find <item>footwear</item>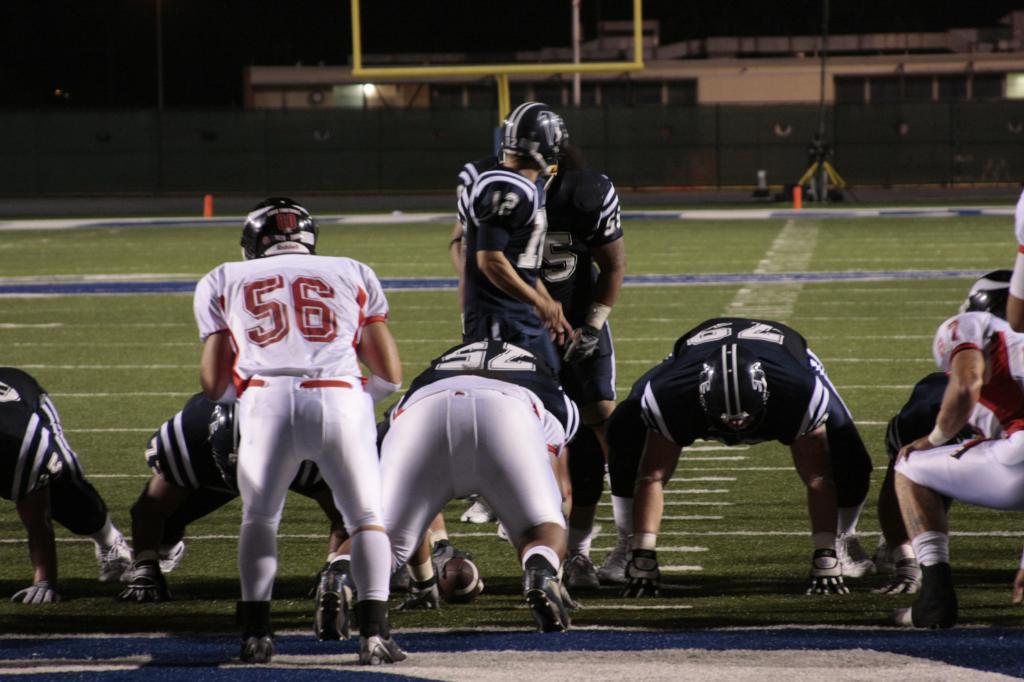
<region>314, 567, 349, 642</region>
